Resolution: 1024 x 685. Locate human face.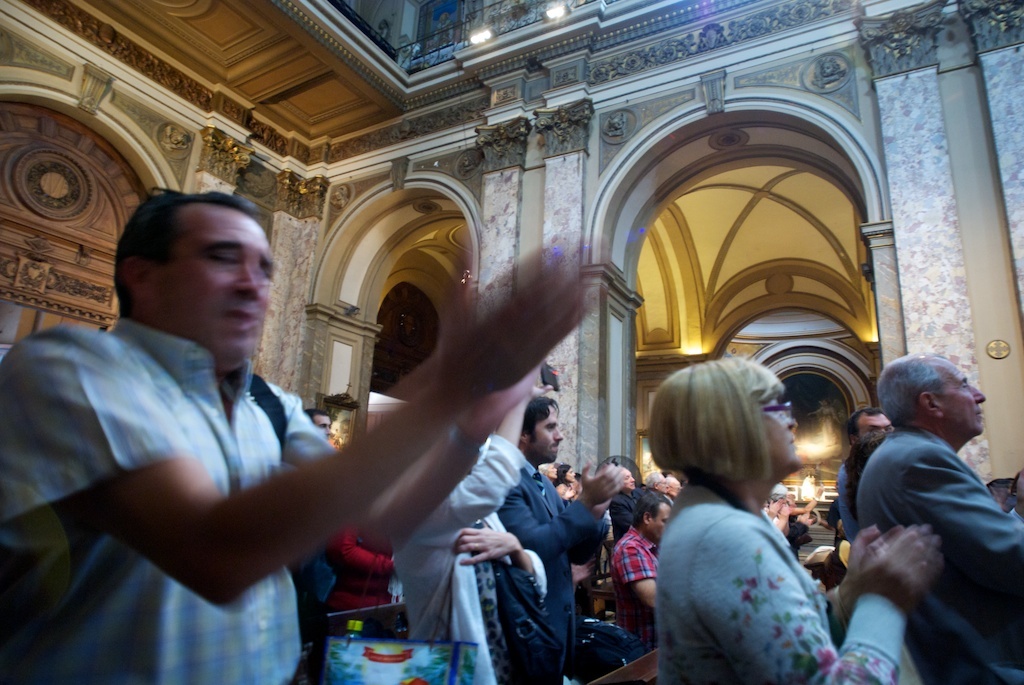
(x1=669, y1=478, x2=682, y2=496).
